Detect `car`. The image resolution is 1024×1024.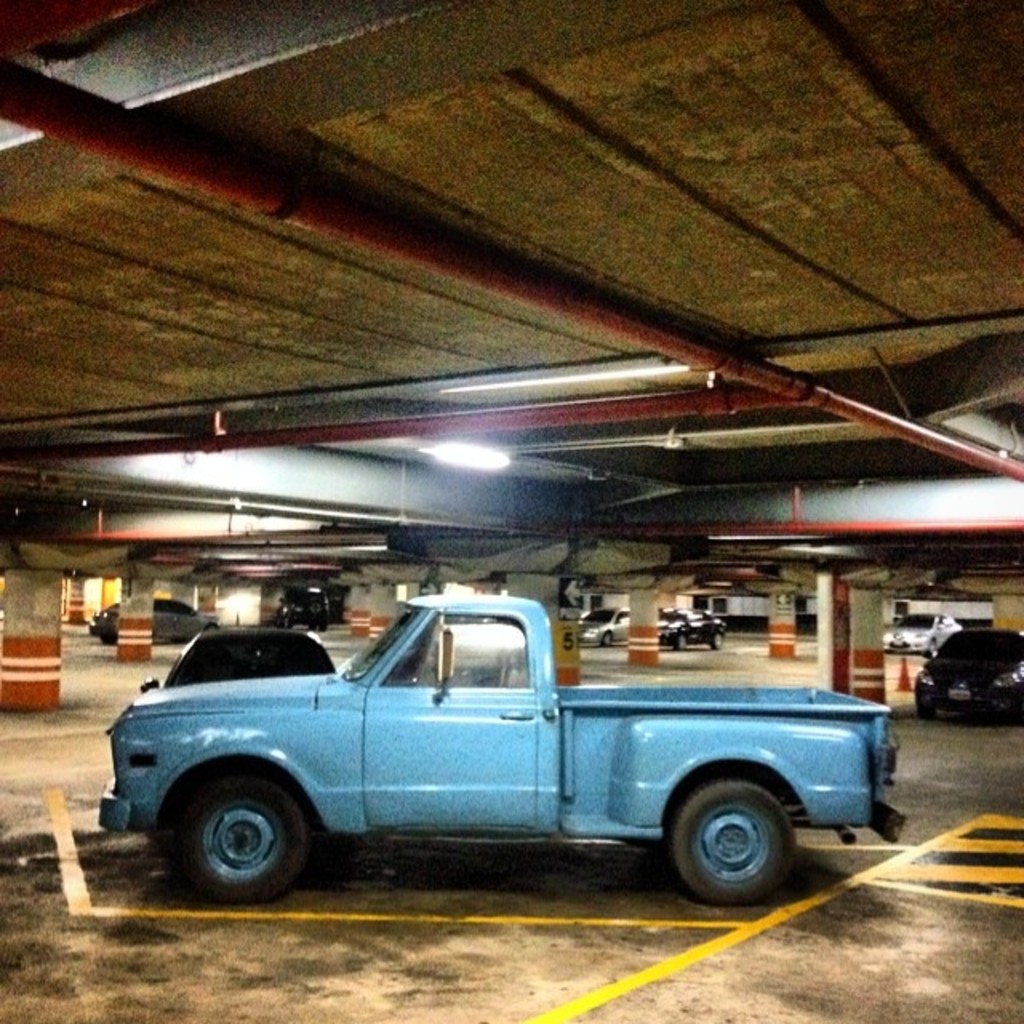
bbox=[882, 611, 962, 654].
